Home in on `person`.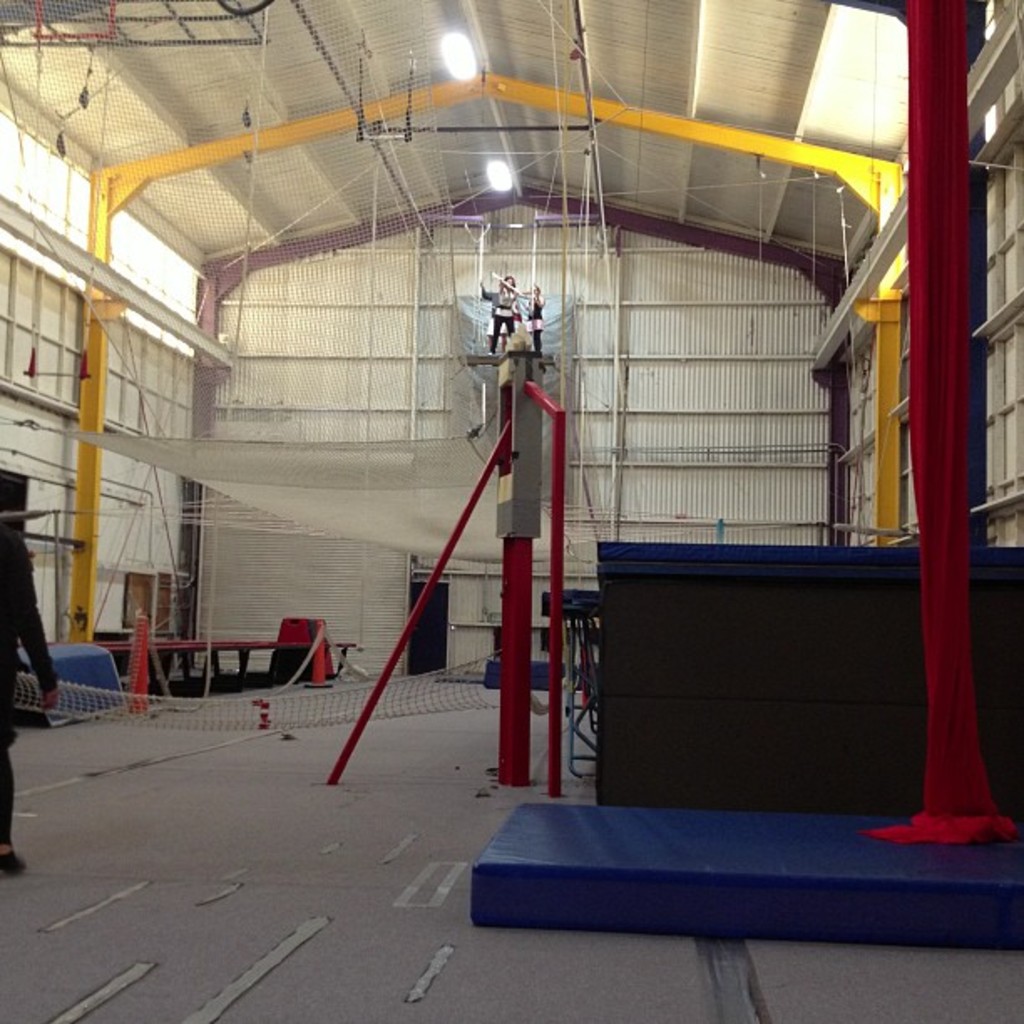
Homed in at 0,507,62,870.
